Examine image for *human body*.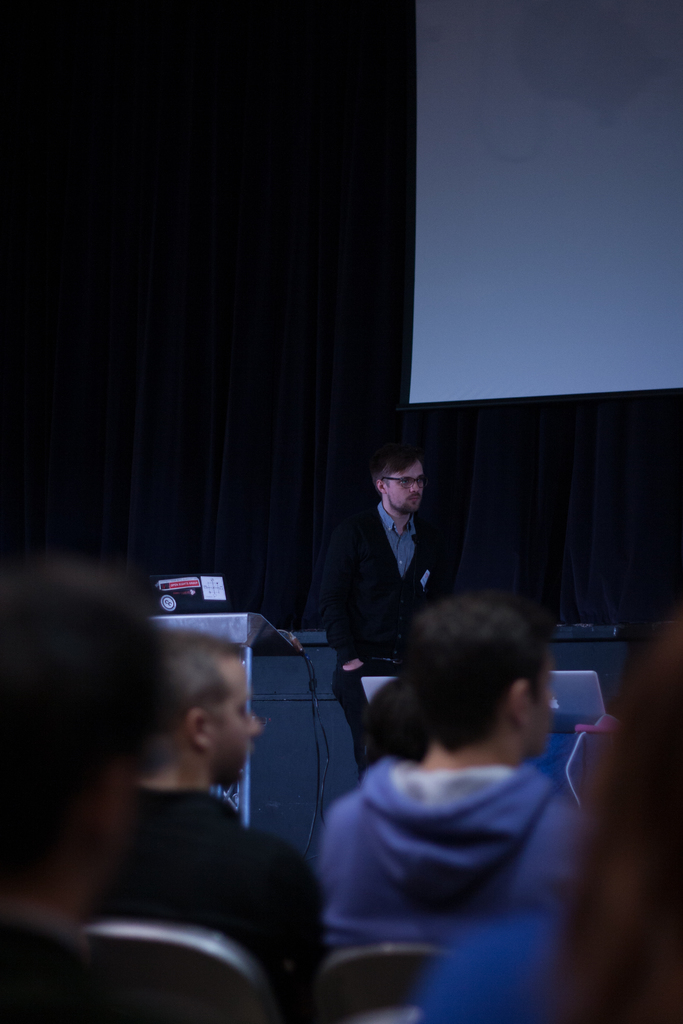
Examination result: [left=289, top=594, right=627, bottom=1005].
